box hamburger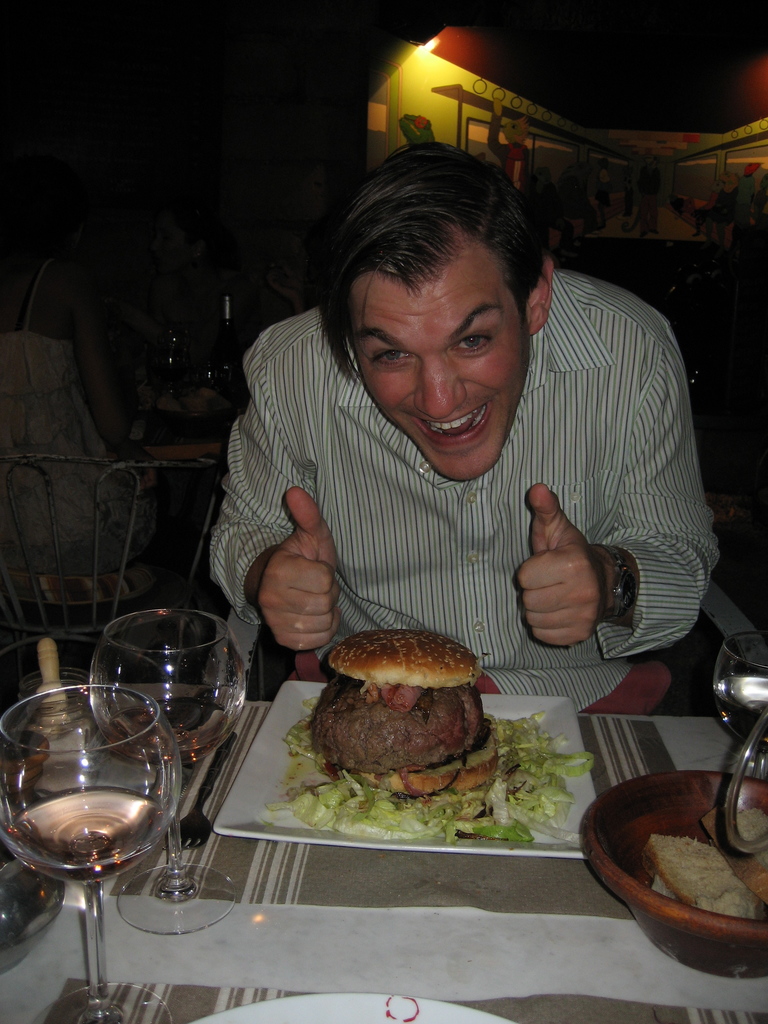
(305,623,492,796)
